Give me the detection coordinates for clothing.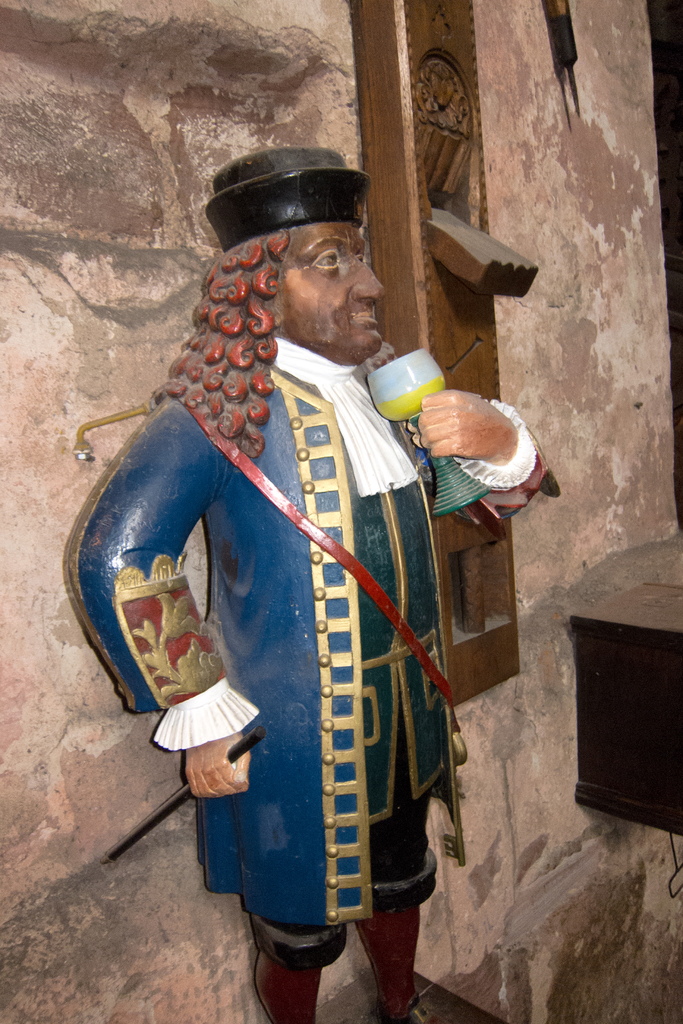
[left=113, top=296, right=464, bottom=961].
